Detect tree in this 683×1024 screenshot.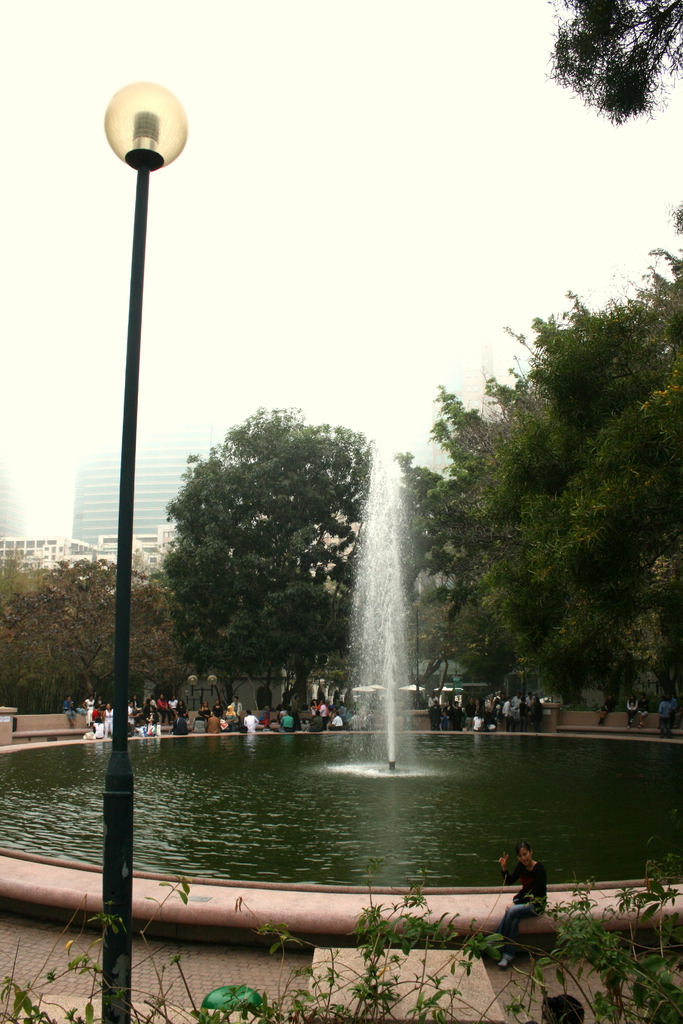
Detection: [left=435, top=276, right=671, bottom=742].
